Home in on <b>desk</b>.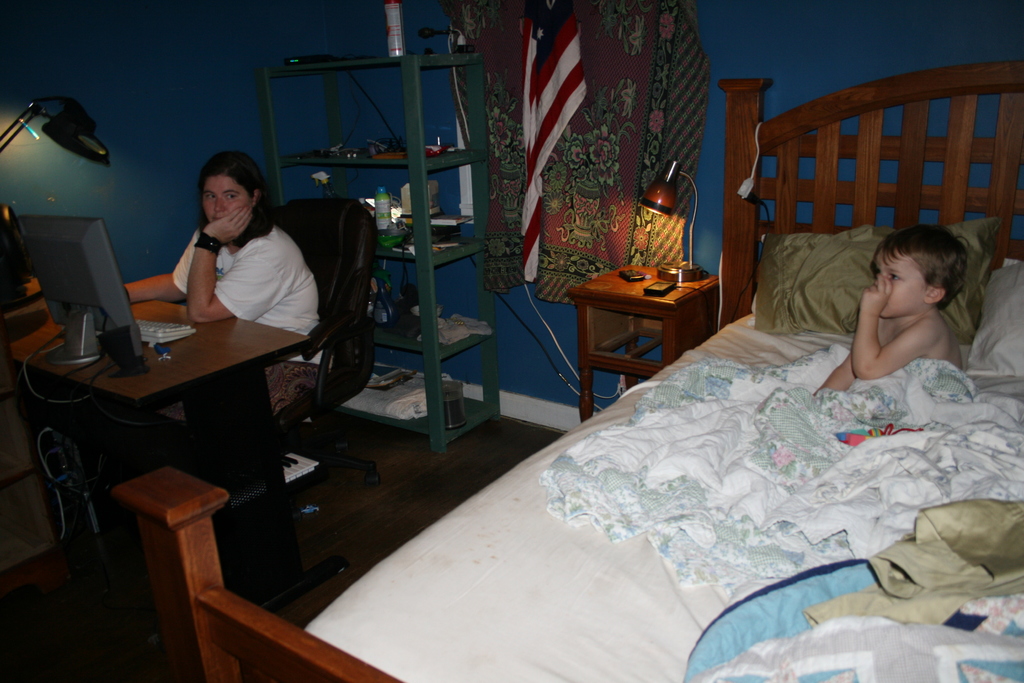
Homed in at [8,290,345,552].
